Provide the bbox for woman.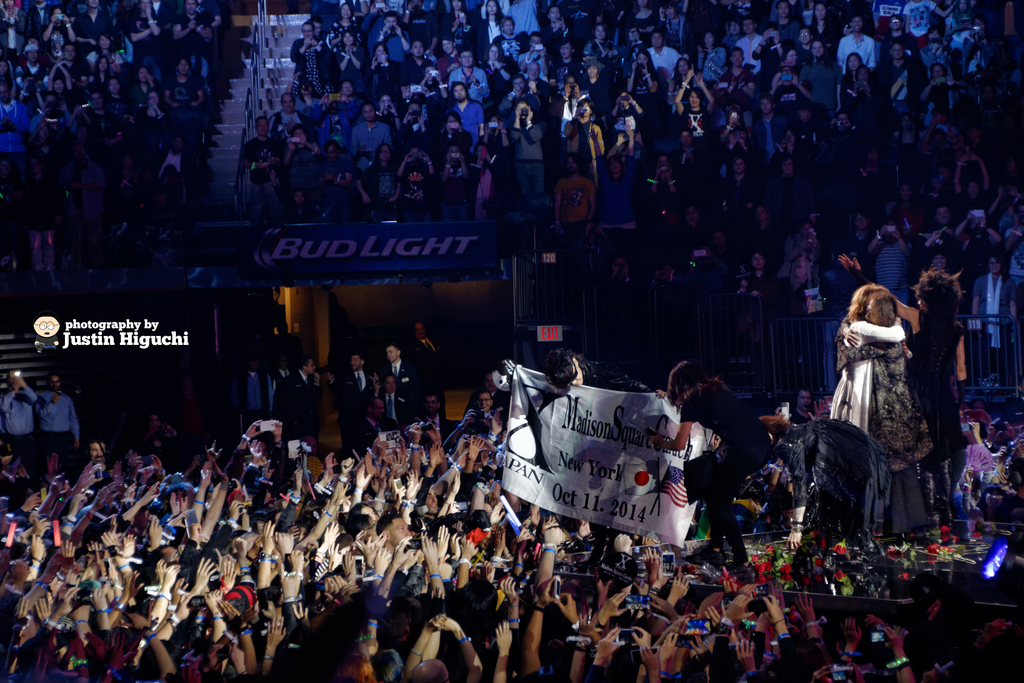
{"x1": 962, "y1": 463, "x2": 1009, "y2": 523}.
